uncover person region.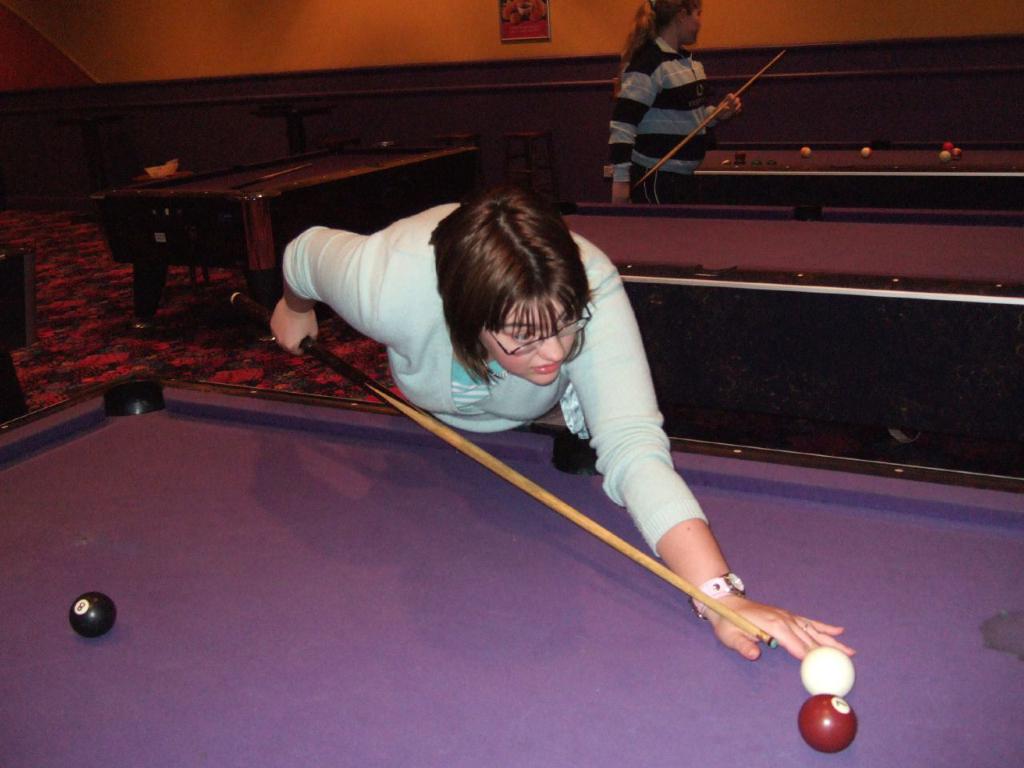
Uncovered: select_region(267, 189, 859, 666).
